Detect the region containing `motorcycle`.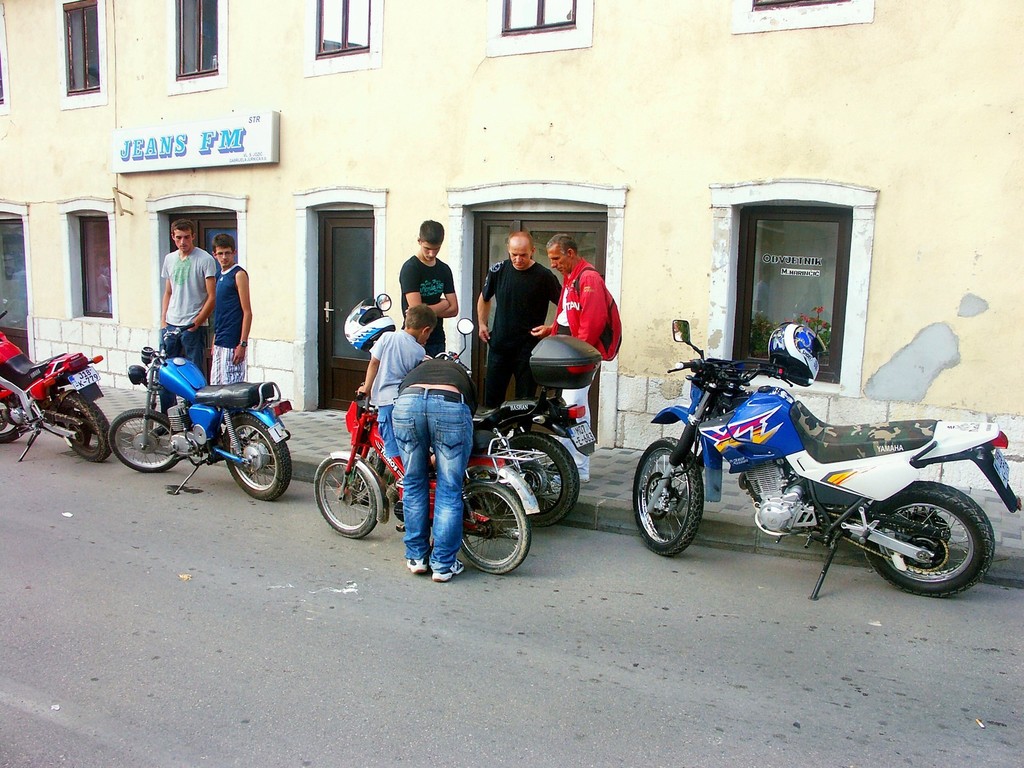
box=[639, 349, 1002, 598].
